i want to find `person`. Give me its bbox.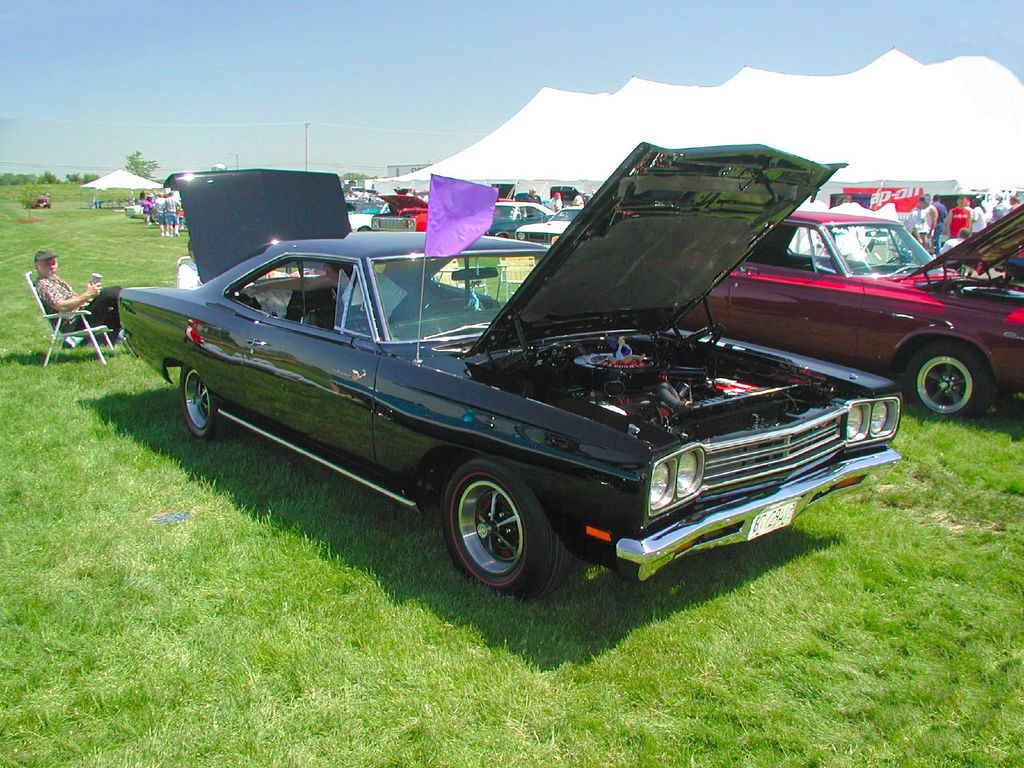
box=[342, 188, 354, 202].
